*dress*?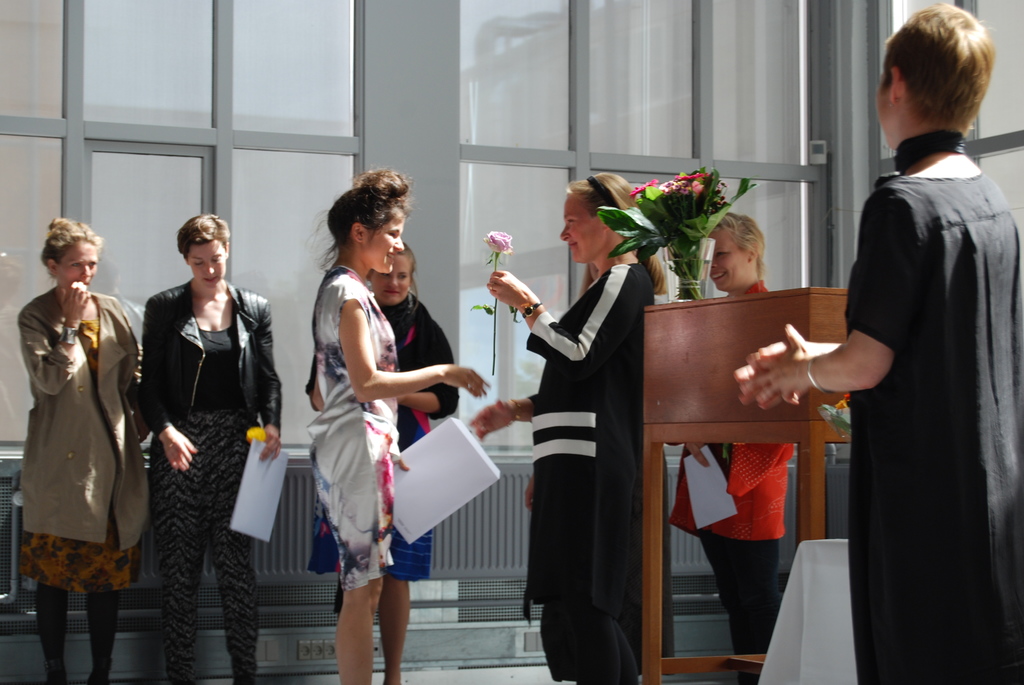
307:266:400:592
